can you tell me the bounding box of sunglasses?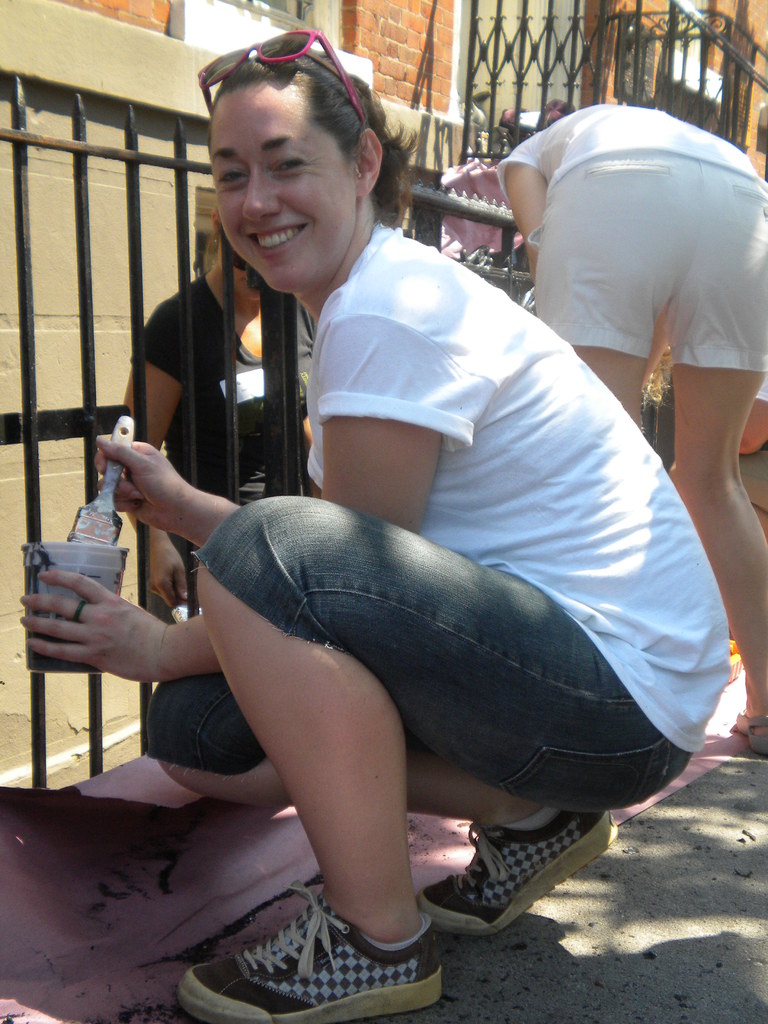
189/28/390/145.
